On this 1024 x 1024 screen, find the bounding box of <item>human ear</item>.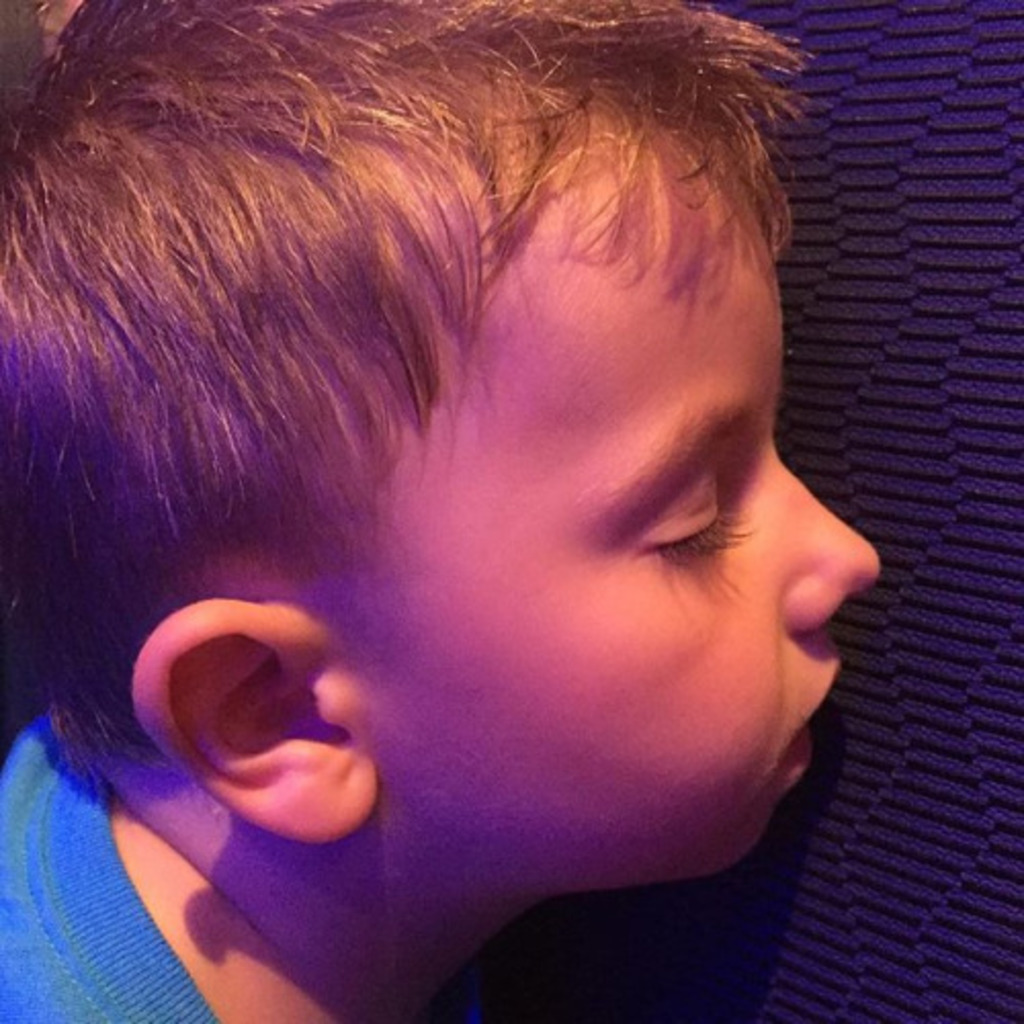
Bounding box: bbox=[137, 600, 379, 846].
